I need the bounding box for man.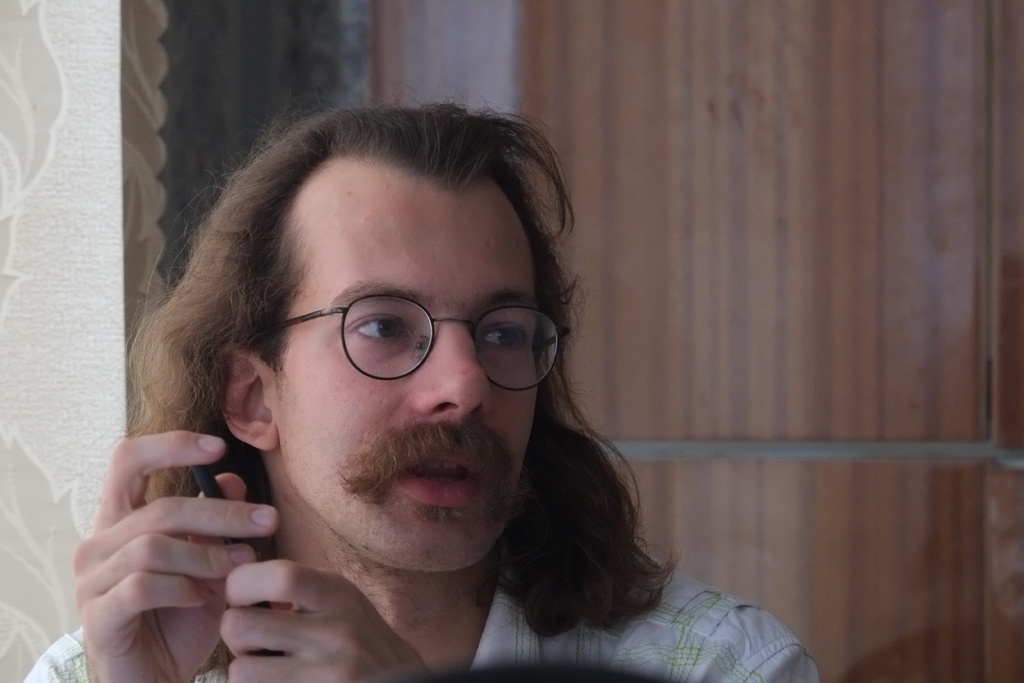
Here it is: (24, 86, 828, 682).
